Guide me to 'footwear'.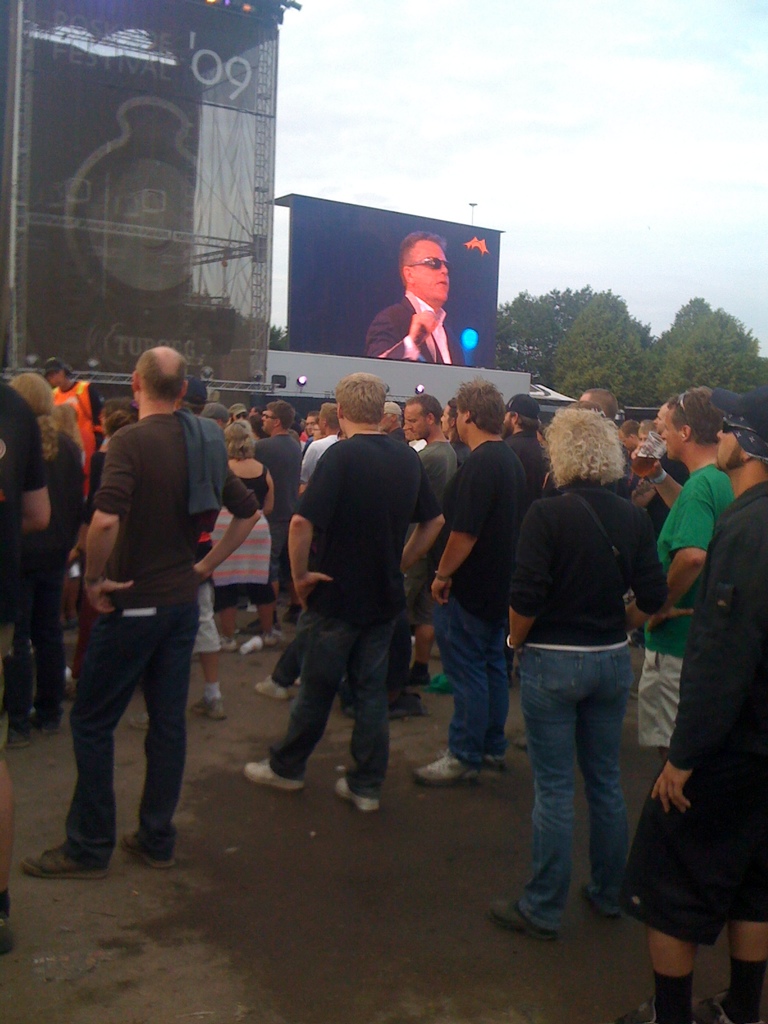
Guidance: (x1=256, y1=678, x2=293, y2=703).
